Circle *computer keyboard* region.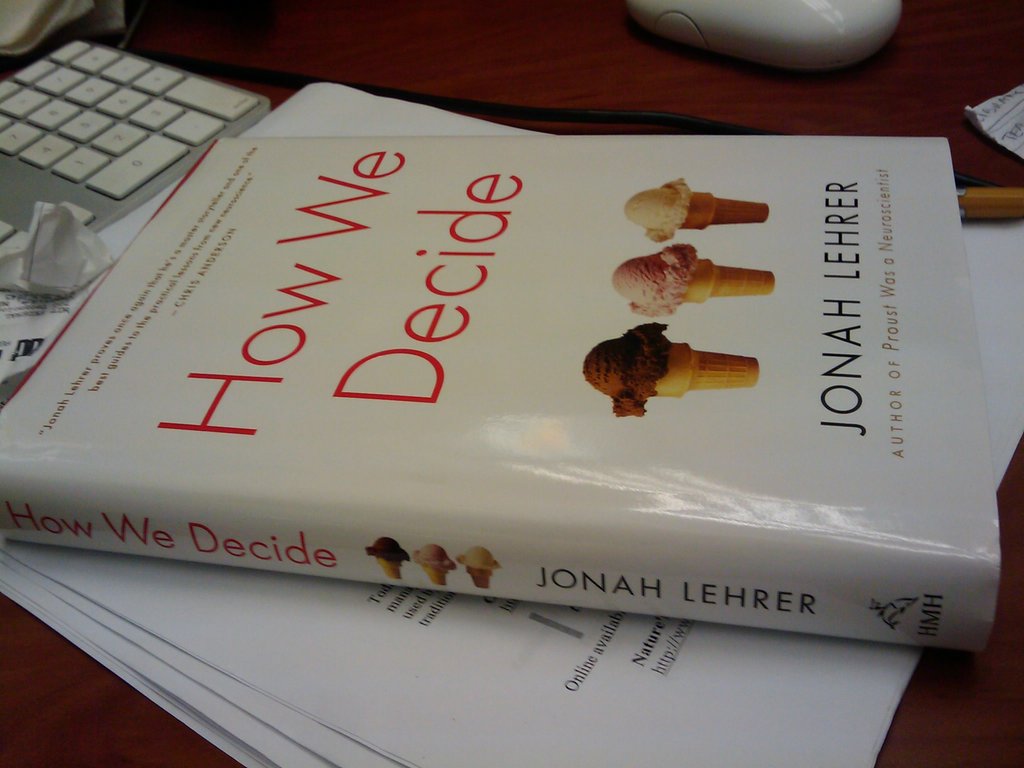
Region: bbox=(0, 35, 271, 263).
